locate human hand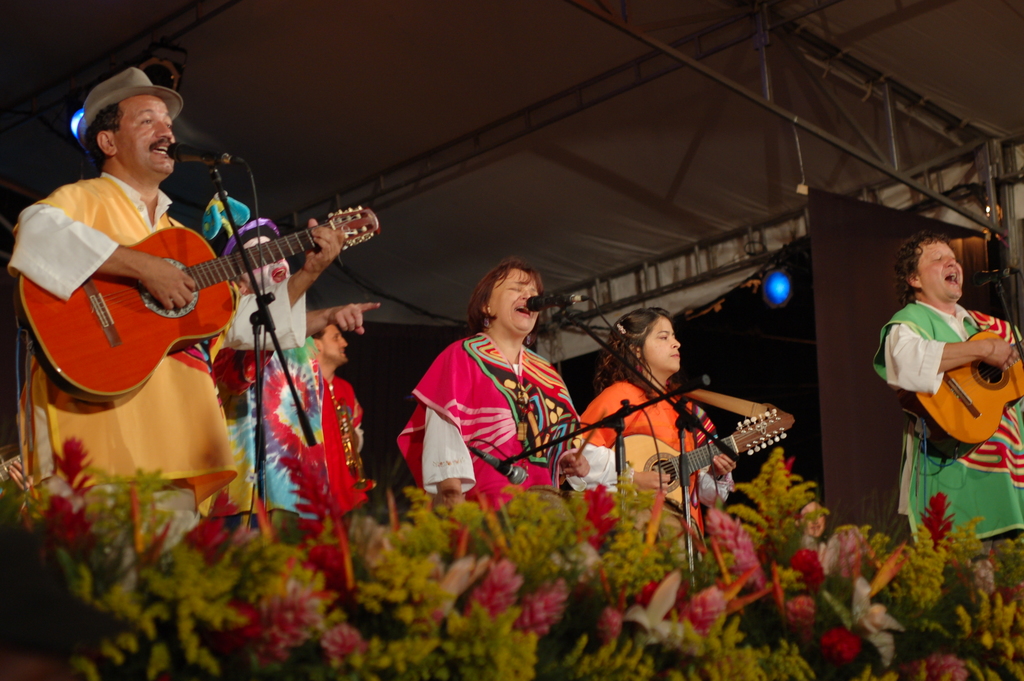
636,469,672,493
